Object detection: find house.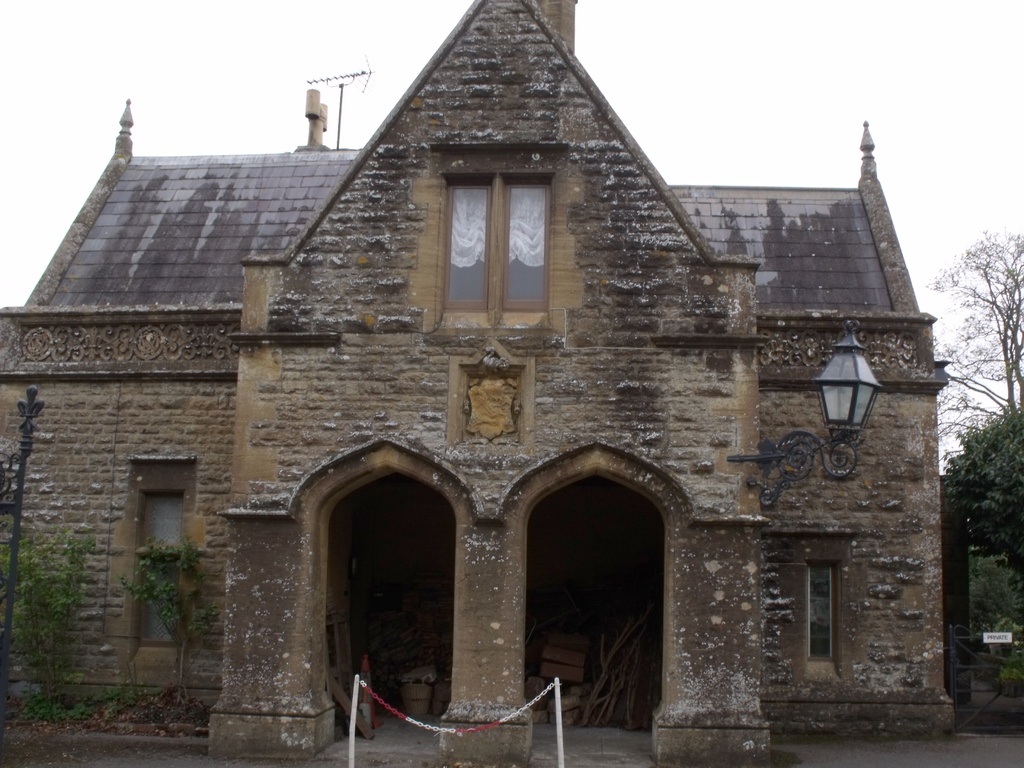
25,54,943,739.
